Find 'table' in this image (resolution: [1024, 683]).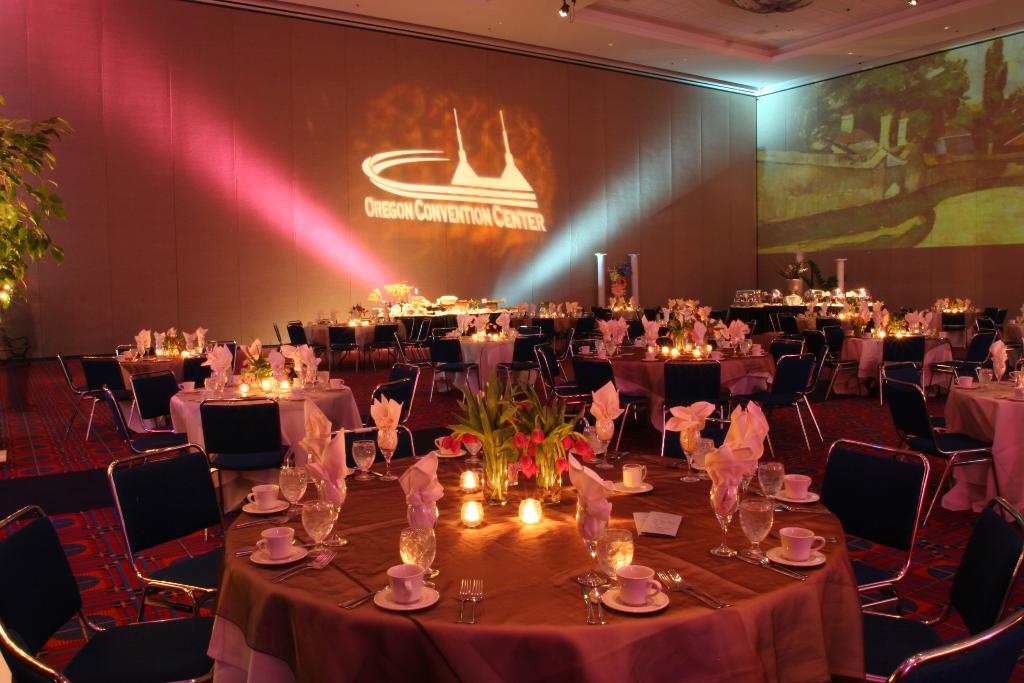
x1=513, y1=311, x2=587, y2=340.
